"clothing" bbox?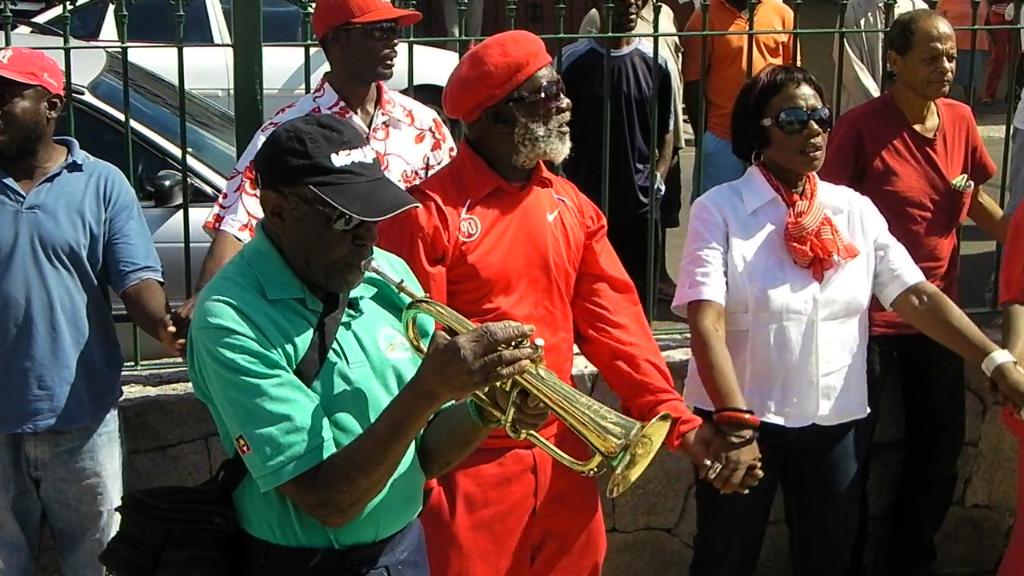
region(999, 198, 1023, 575)
